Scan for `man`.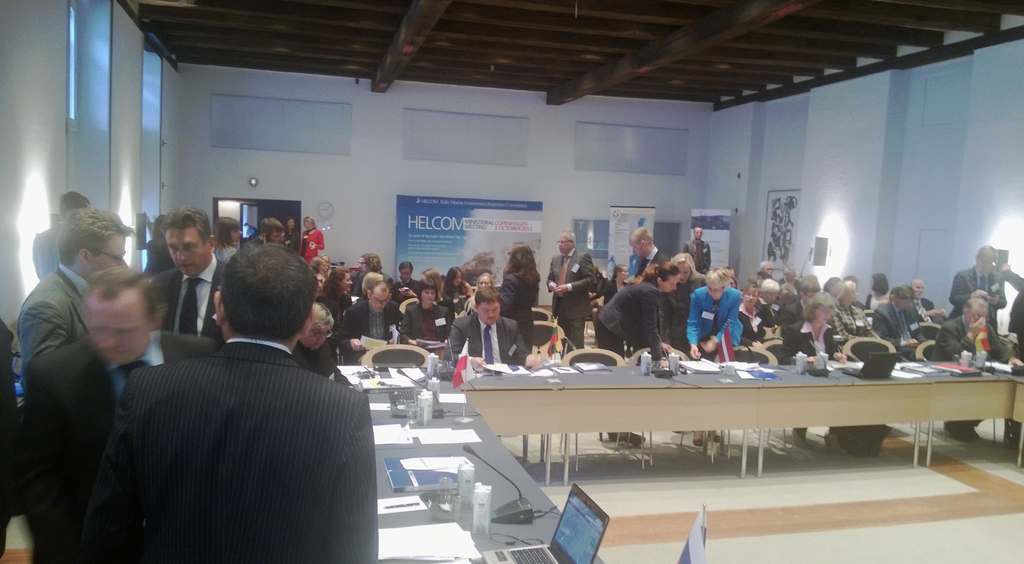
Scan result: [x1=947, y1=242, x2=1009, y2=330].
